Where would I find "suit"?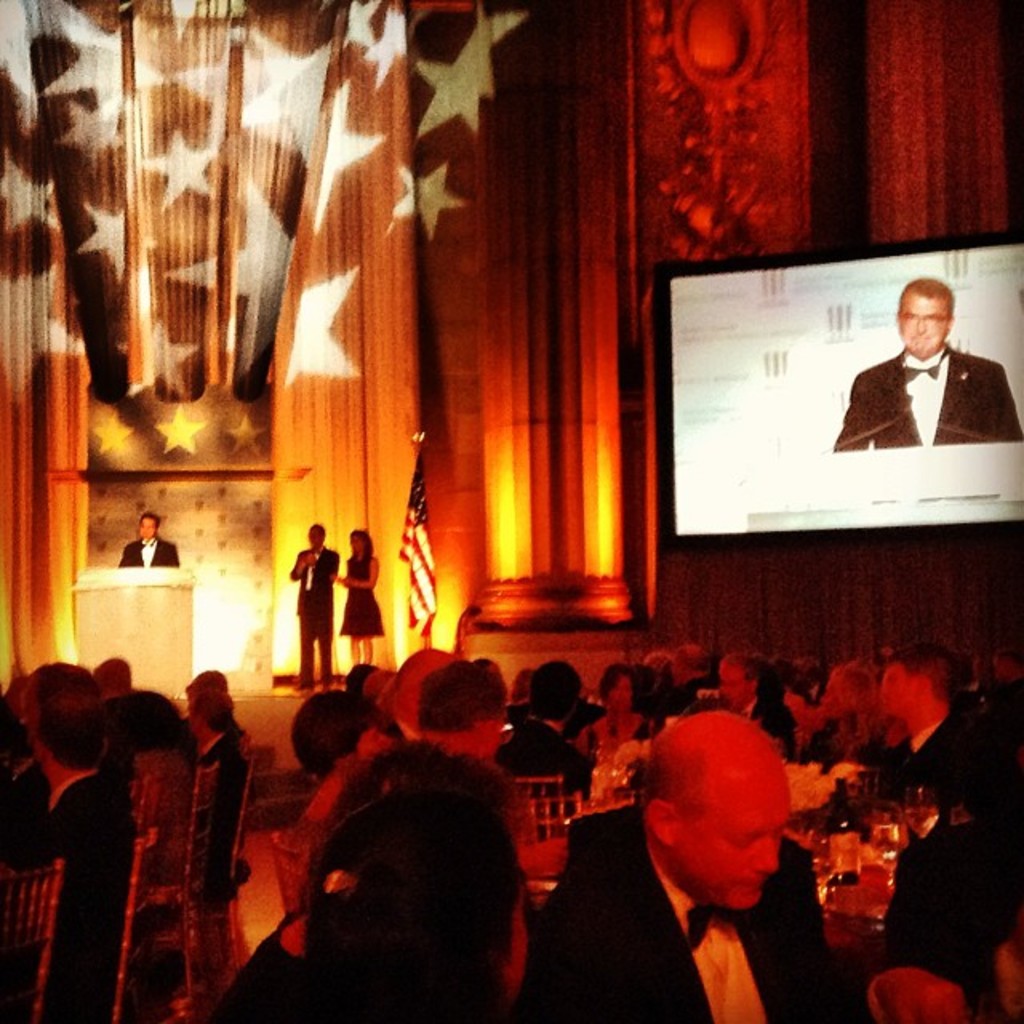
At box(838, 334, 1022, 448).
